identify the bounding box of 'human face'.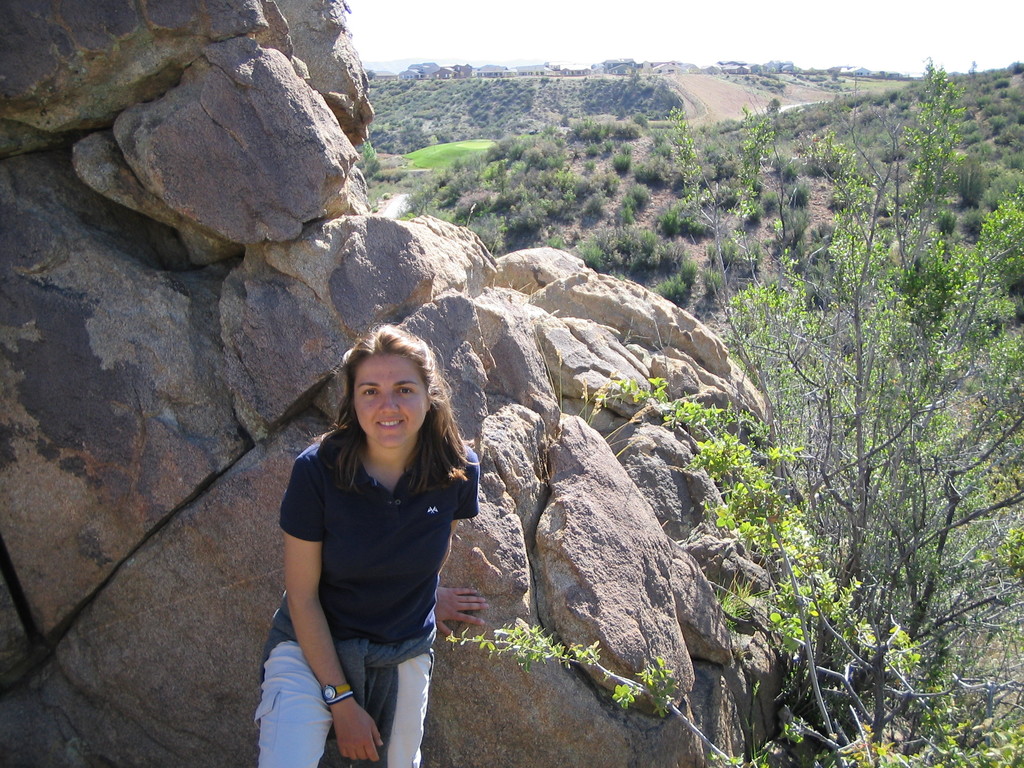
<region>355, 355, 428, 446</region>.
